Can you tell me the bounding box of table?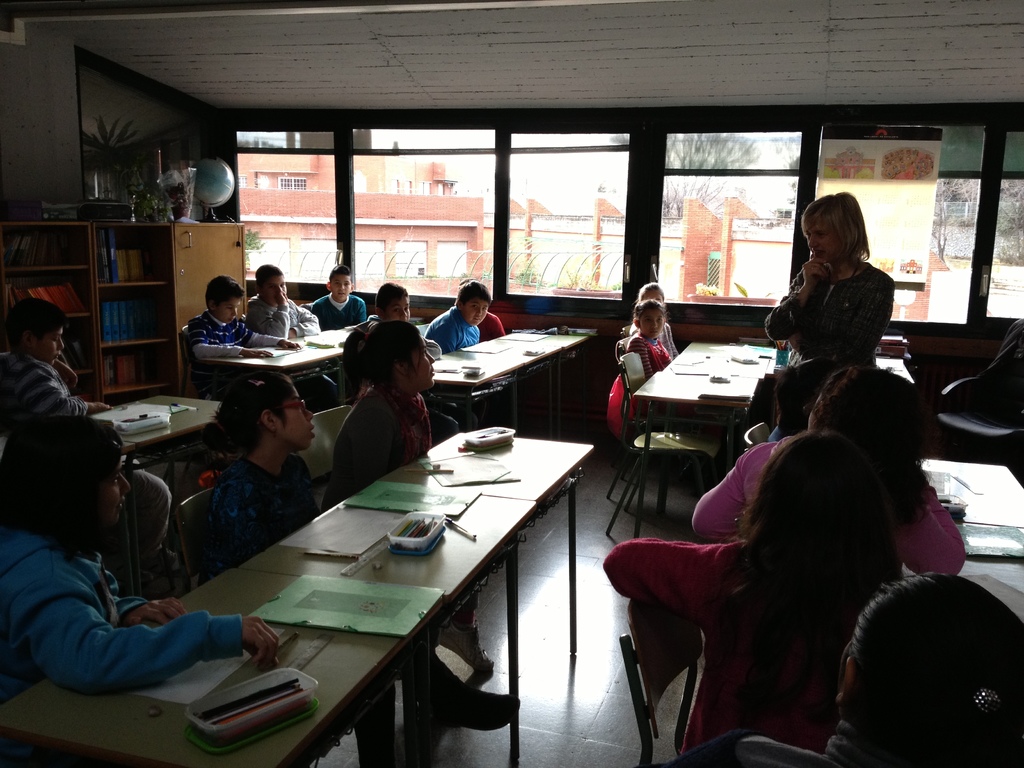
630,343,778,531.
